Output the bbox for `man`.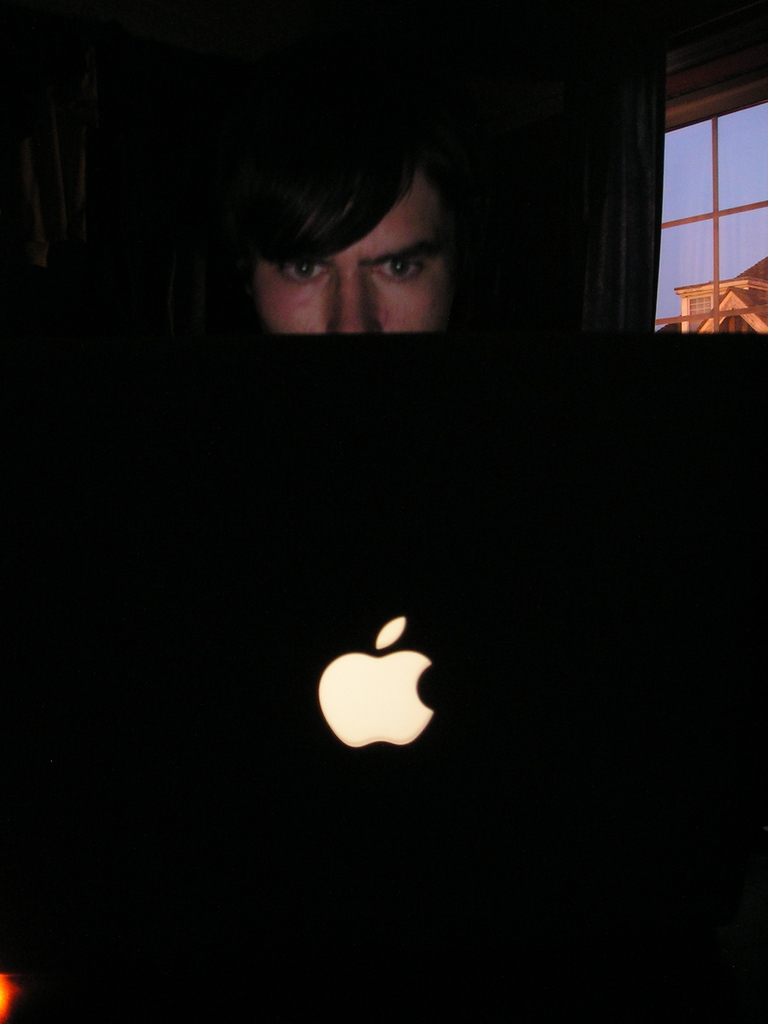
x1=162, y1=83, x2=553, y2=416.
